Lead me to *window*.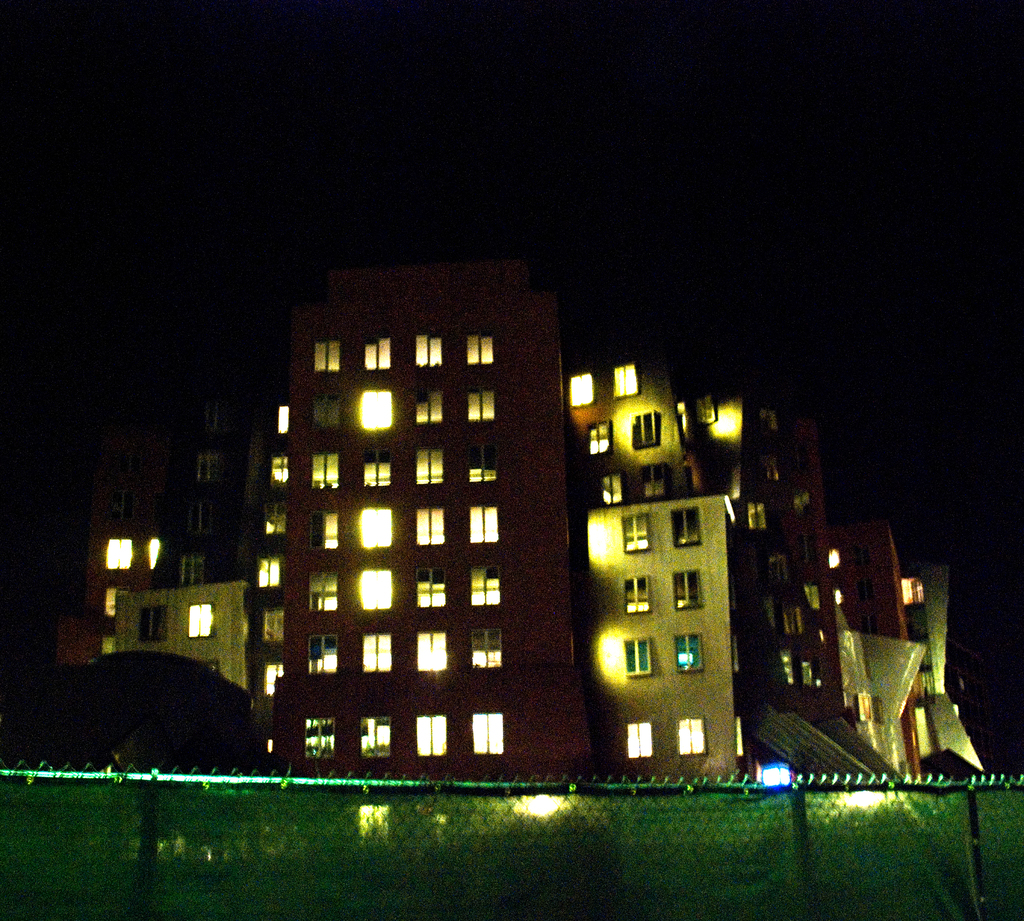
Lead to region(366, 393, 394, 428).
